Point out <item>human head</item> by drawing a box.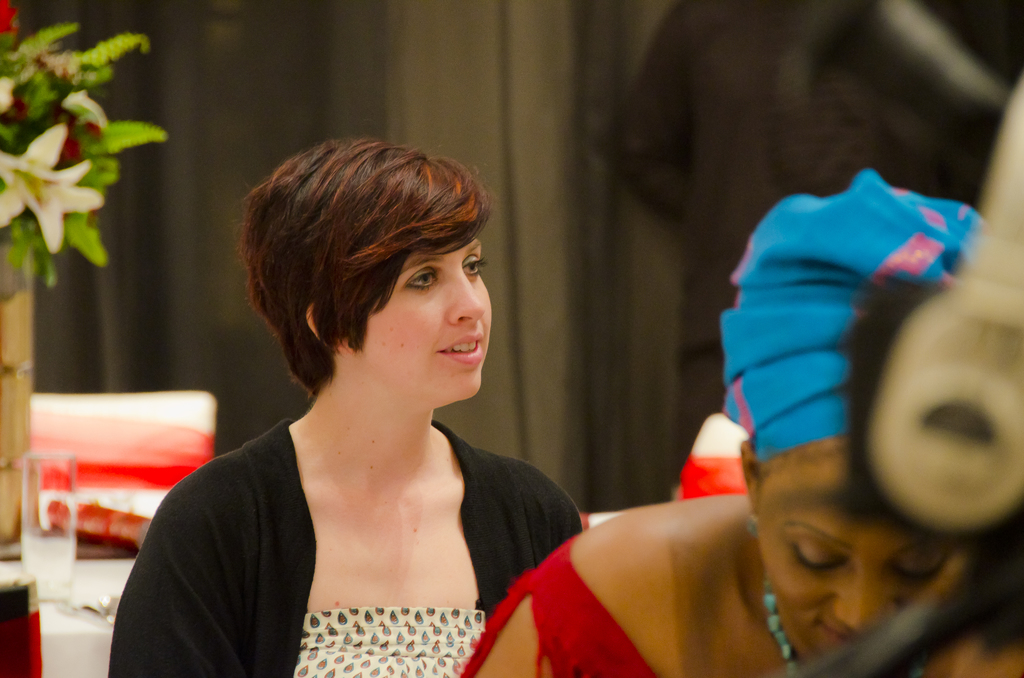
(238, 126, 509, 435).
